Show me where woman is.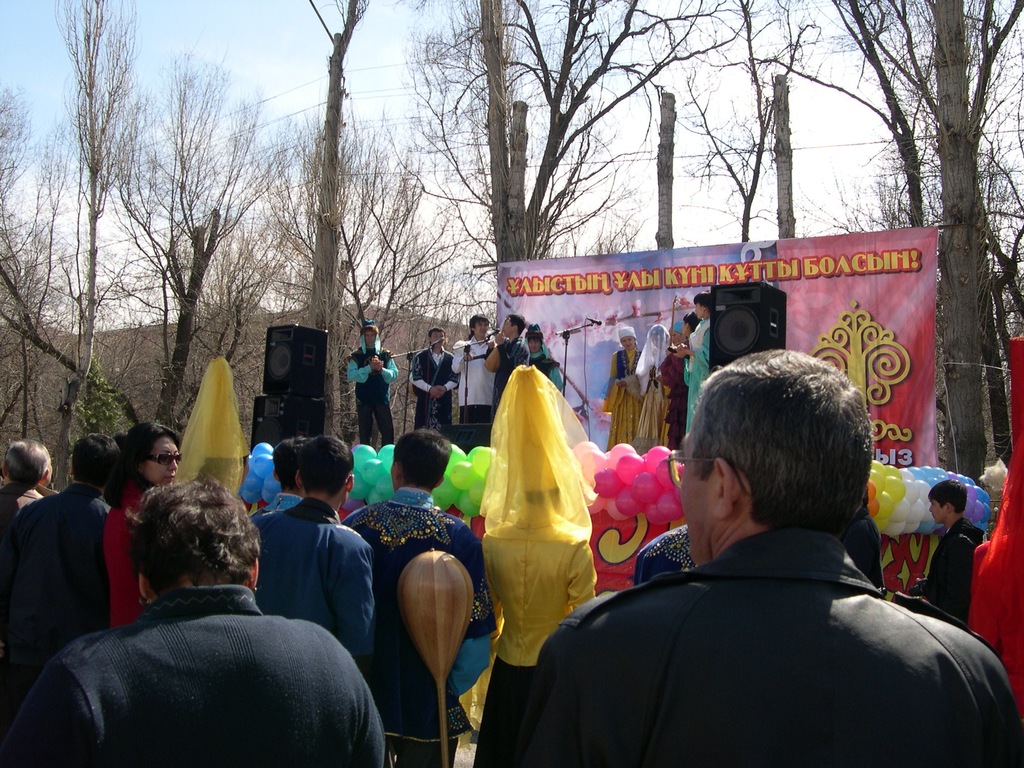
woman is at bbox=[666, 312, 703, 434].
